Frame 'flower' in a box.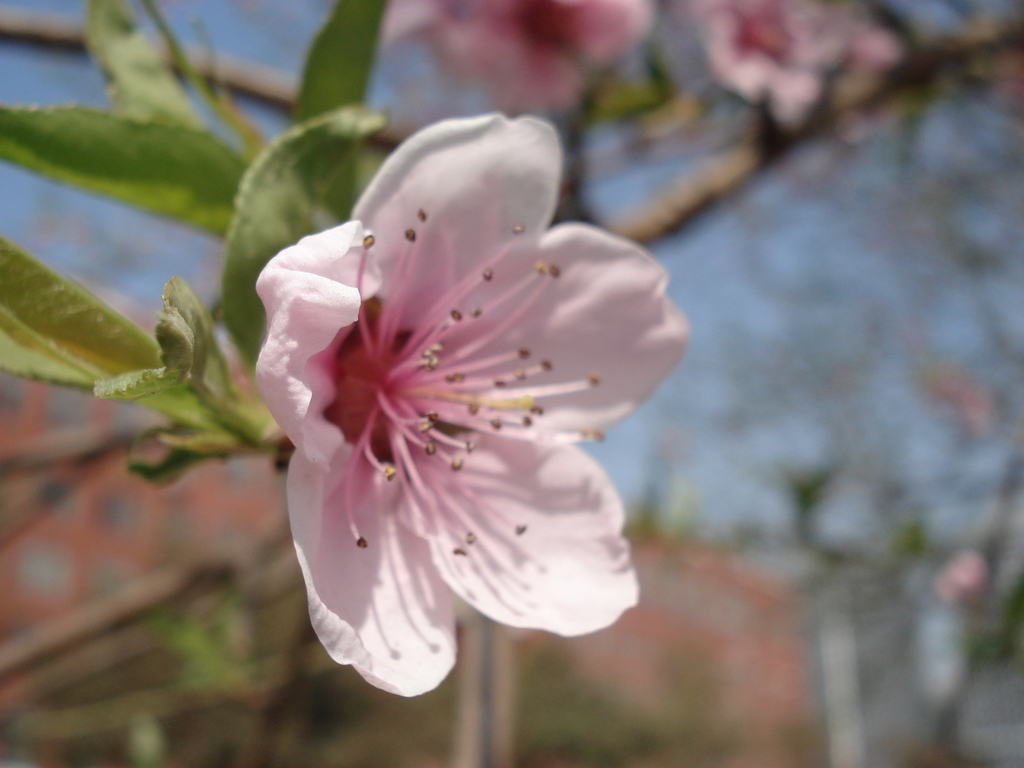
Rect(689, 0, 904, 127).
